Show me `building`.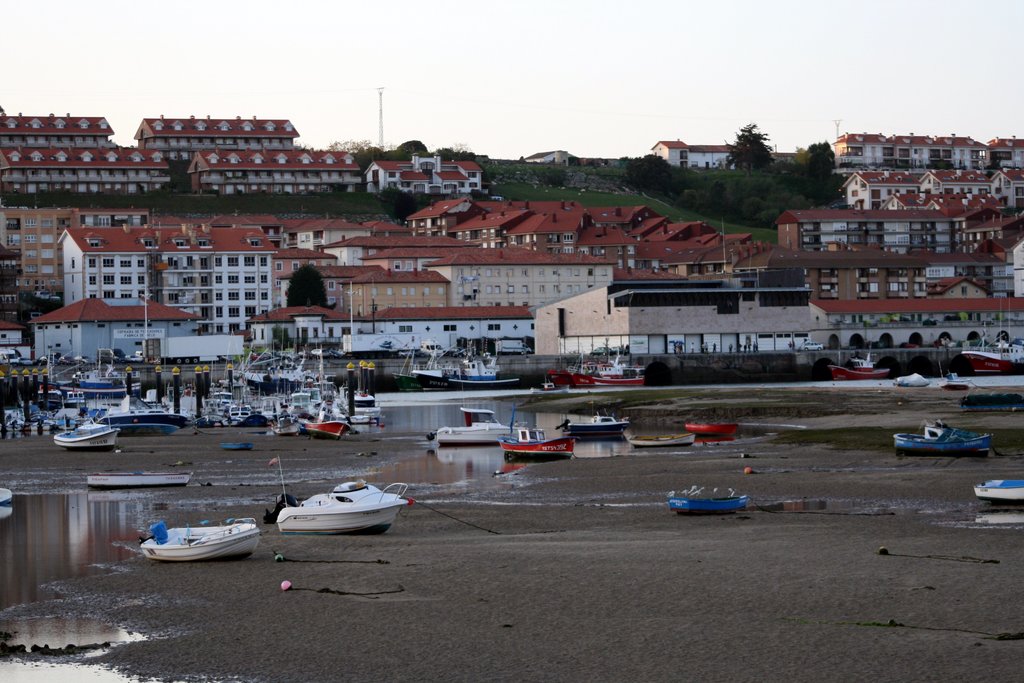
`building` is here: [136, 115, 301, 161].
